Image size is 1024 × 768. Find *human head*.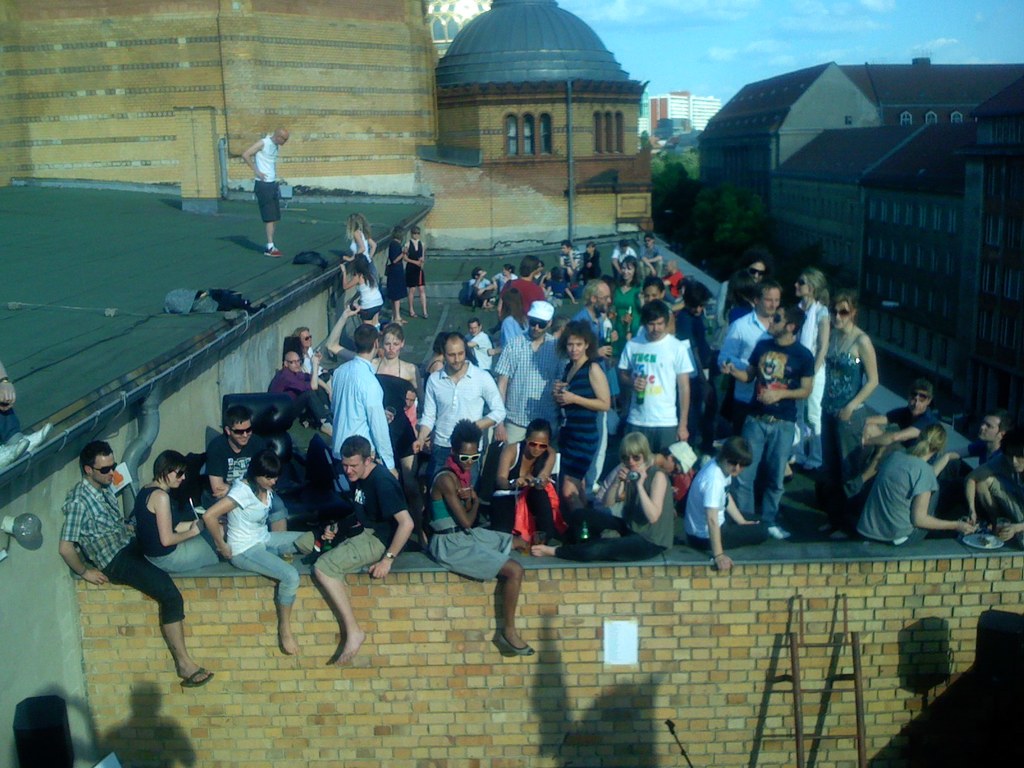
bbox(501, 262, 515, 275).
